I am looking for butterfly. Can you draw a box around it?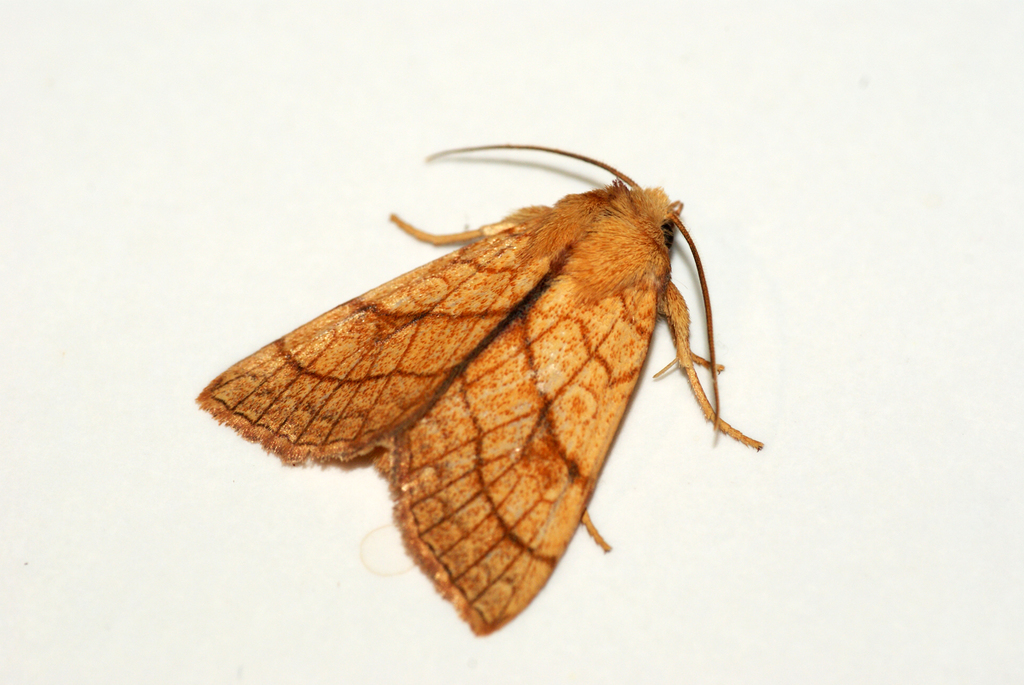
Sure, the bounding box is bbox(214, 131, 778, 643).
